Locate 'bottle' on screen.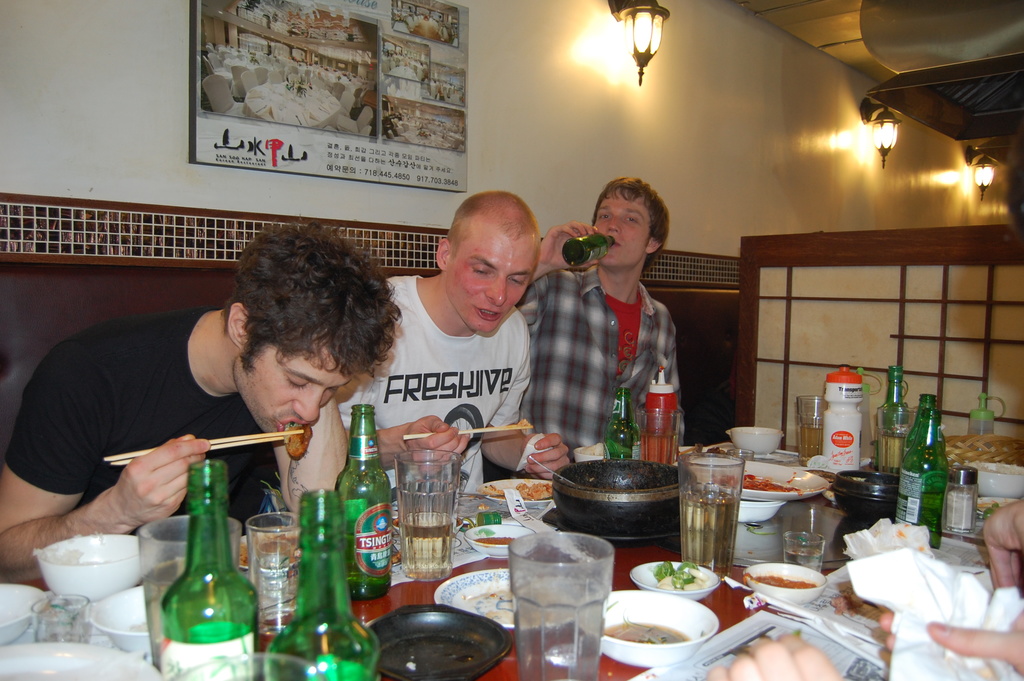
On screen at crop(879, 363, 909, 475).
